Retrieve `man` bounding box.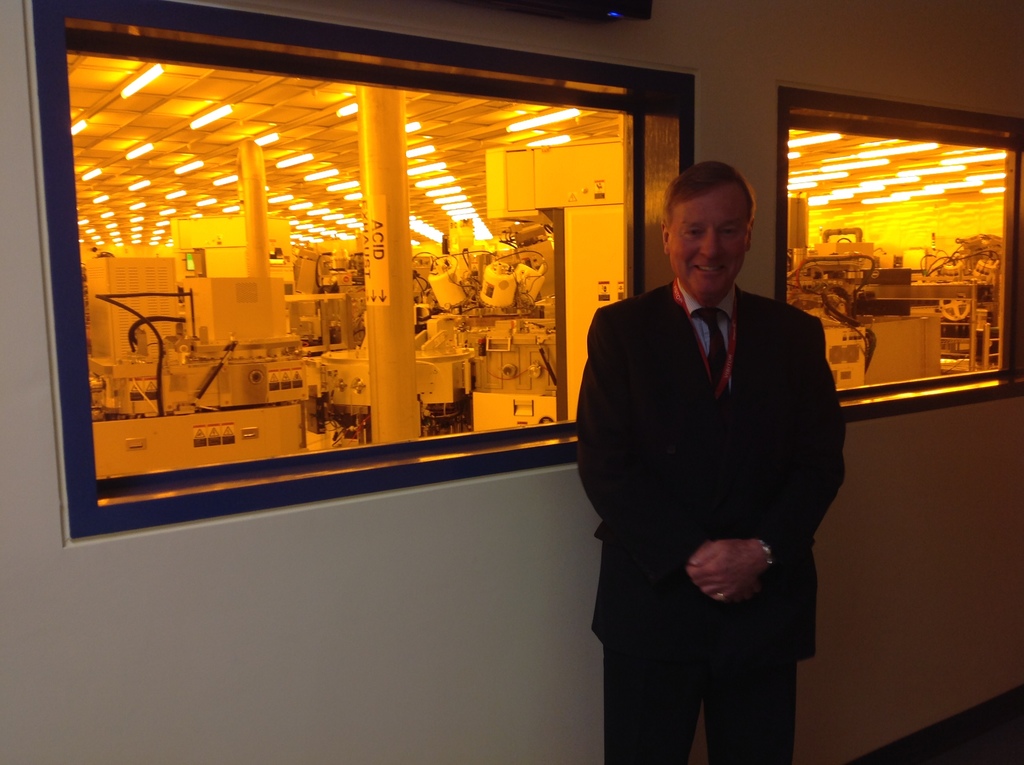
Bounding box: (x1=575, y1=162, x2=849, y2=764).
